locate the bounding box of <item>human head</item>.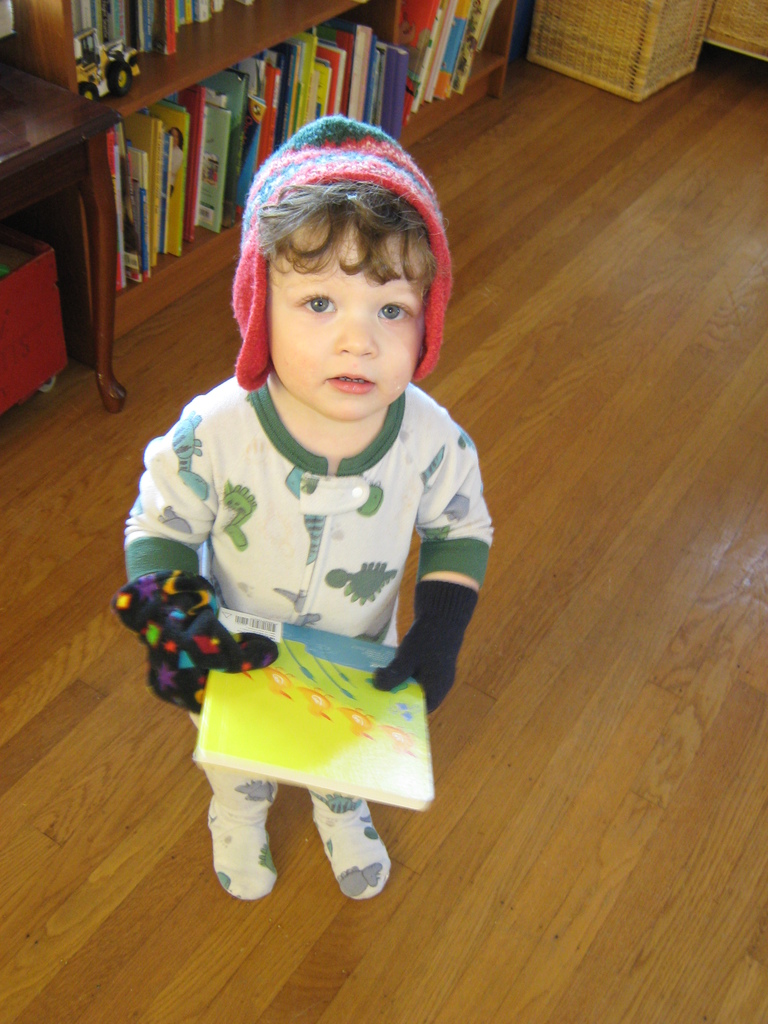
Bounding box: 223:118:440:396.
